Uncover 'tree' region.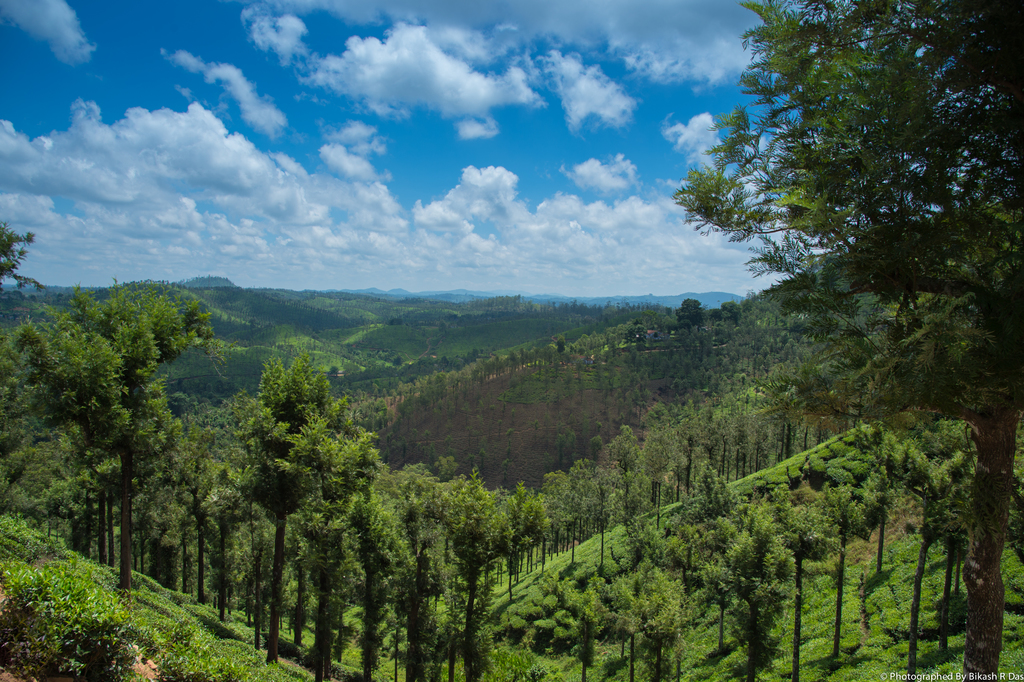
Uncovered: l=721, t=295, r=740, b=329.
